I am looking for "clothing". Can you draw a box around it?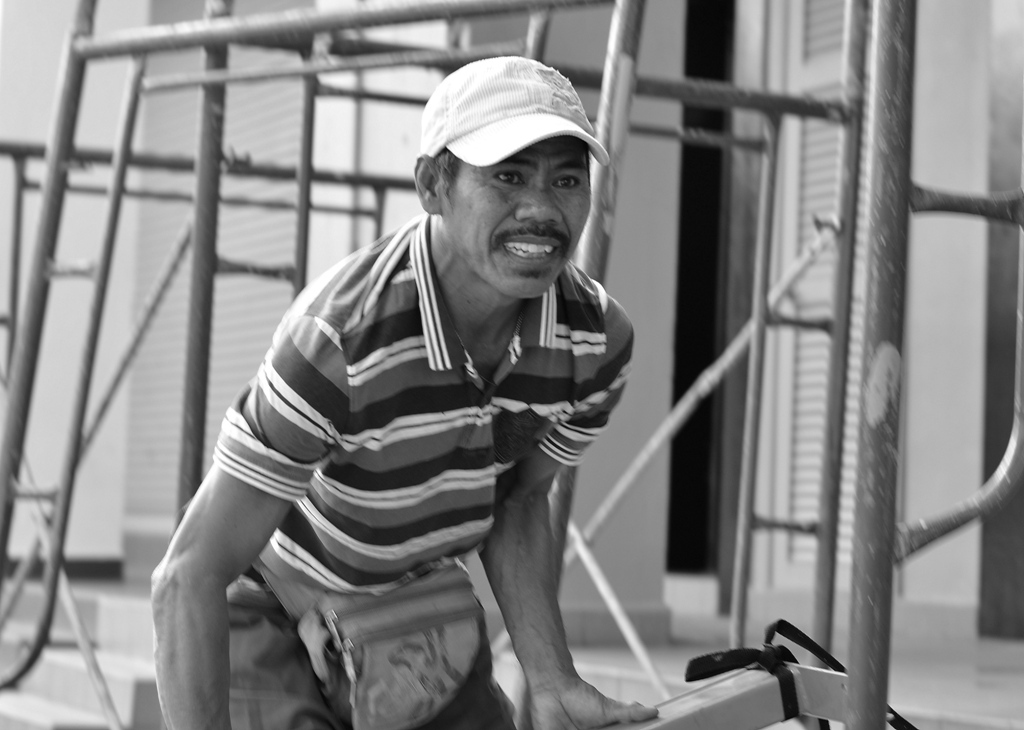
Sure, the bounding box is (left=216, top=208, right=632, bottom=729).
